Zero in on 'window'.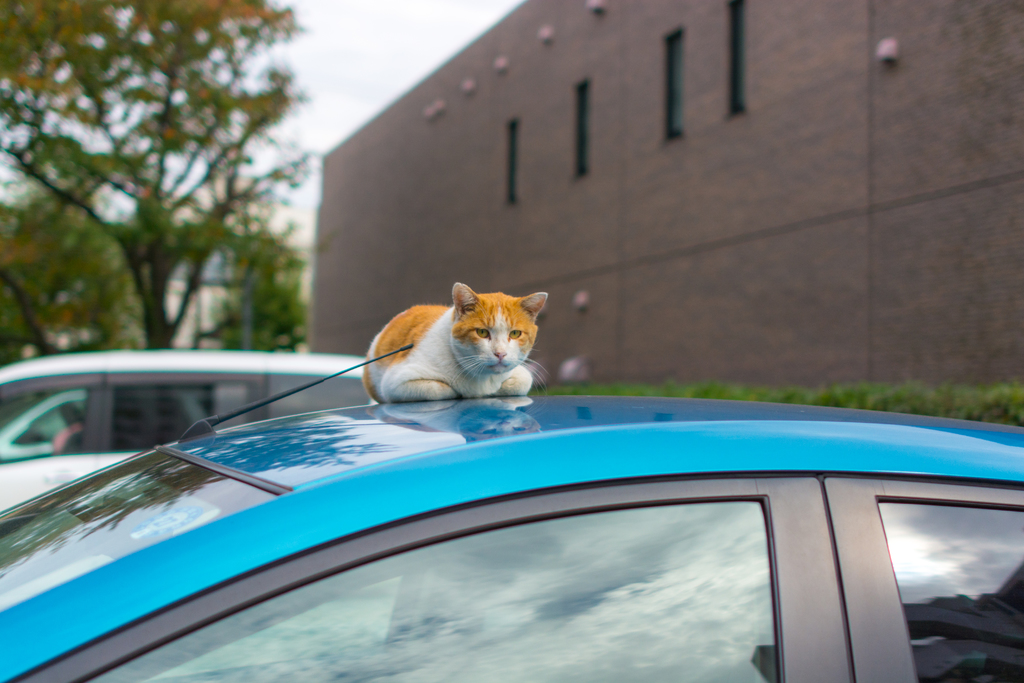
Zeroed in: (664,31,684,139).
